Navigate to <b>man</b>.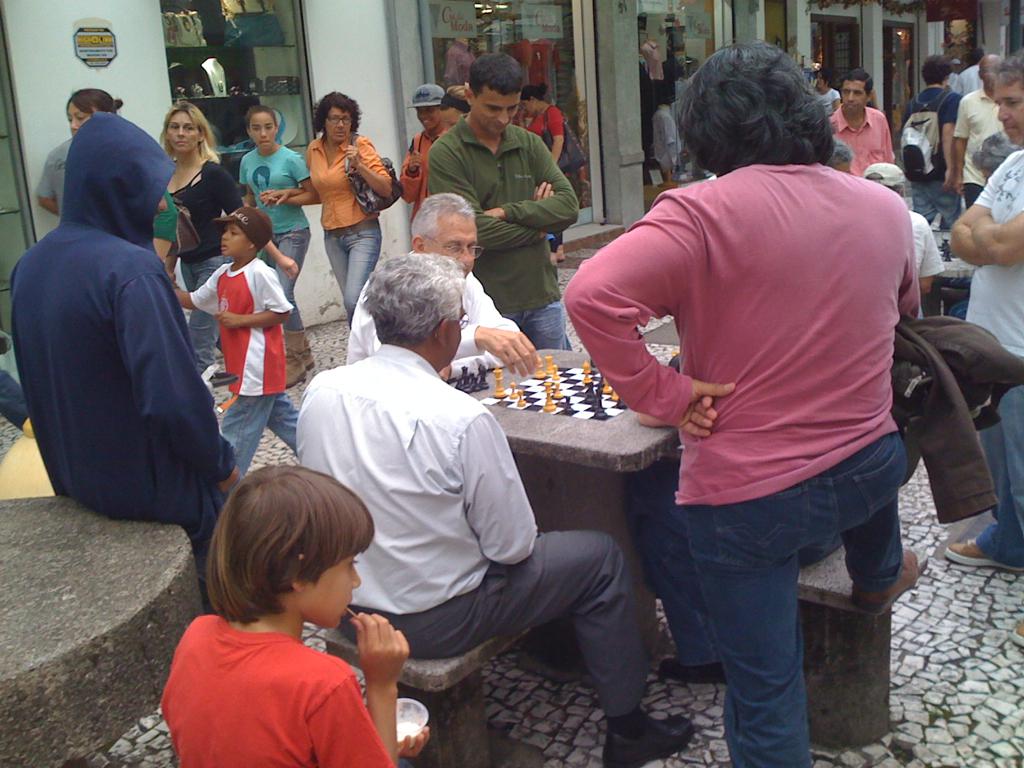
Navigation target: [341, 198, 531, 362].
